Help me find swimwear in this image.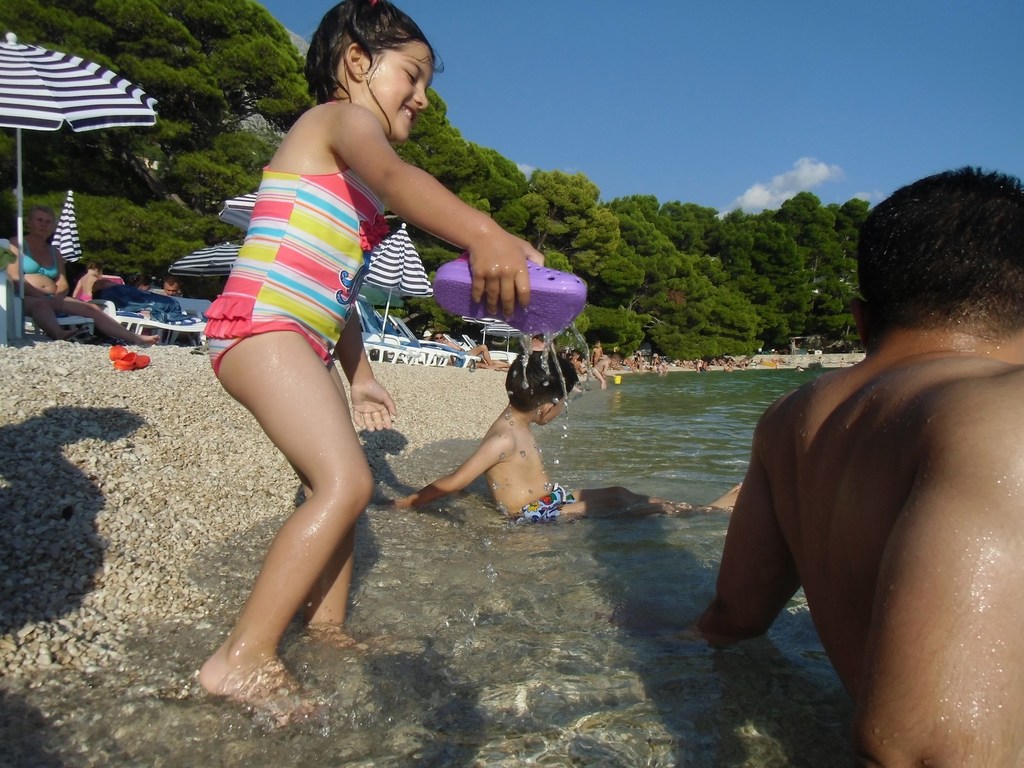
Found it: 201:157:393:369.
